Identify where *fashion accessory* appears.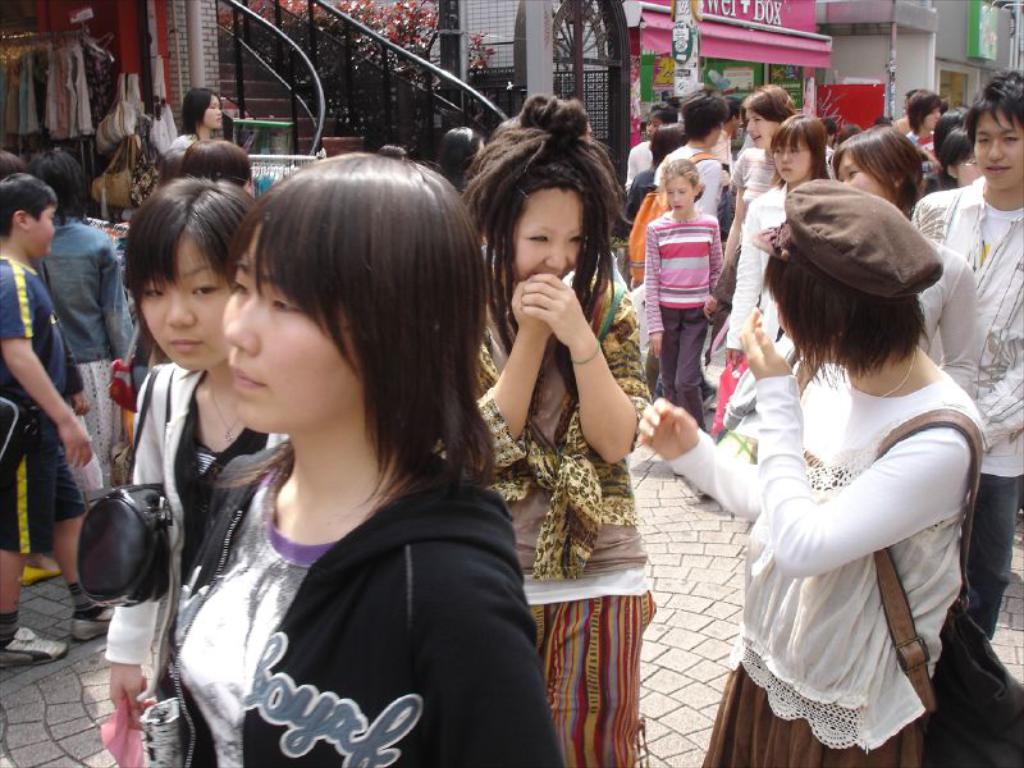
Appears at 197:369:246:439.
